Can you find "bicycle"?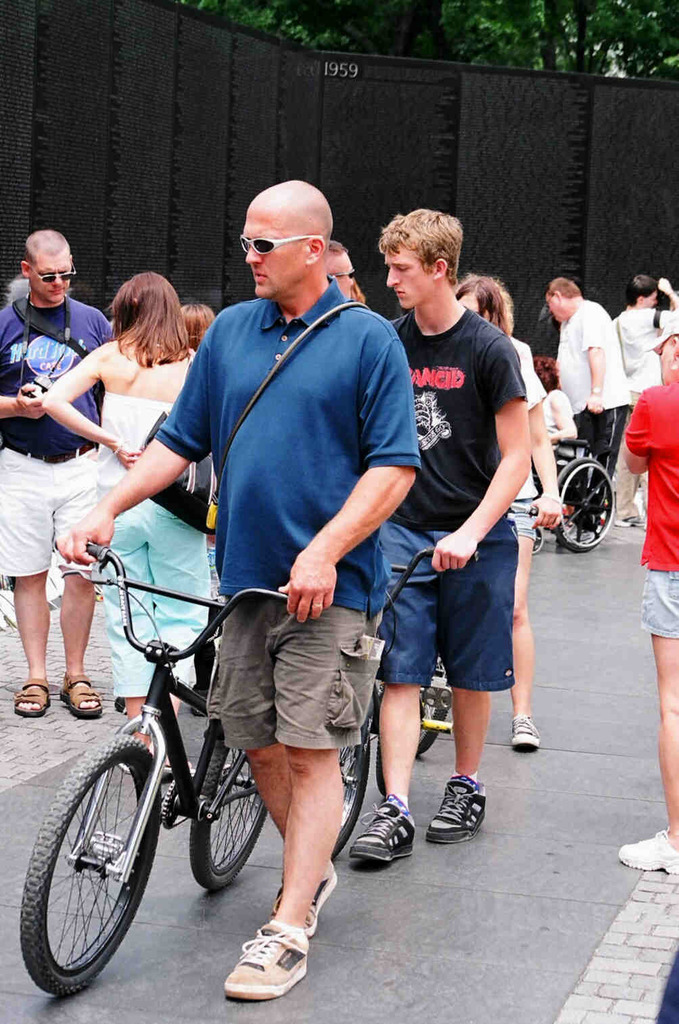
Yes, bounding box: Rect(27, 536, 312, 1002).
